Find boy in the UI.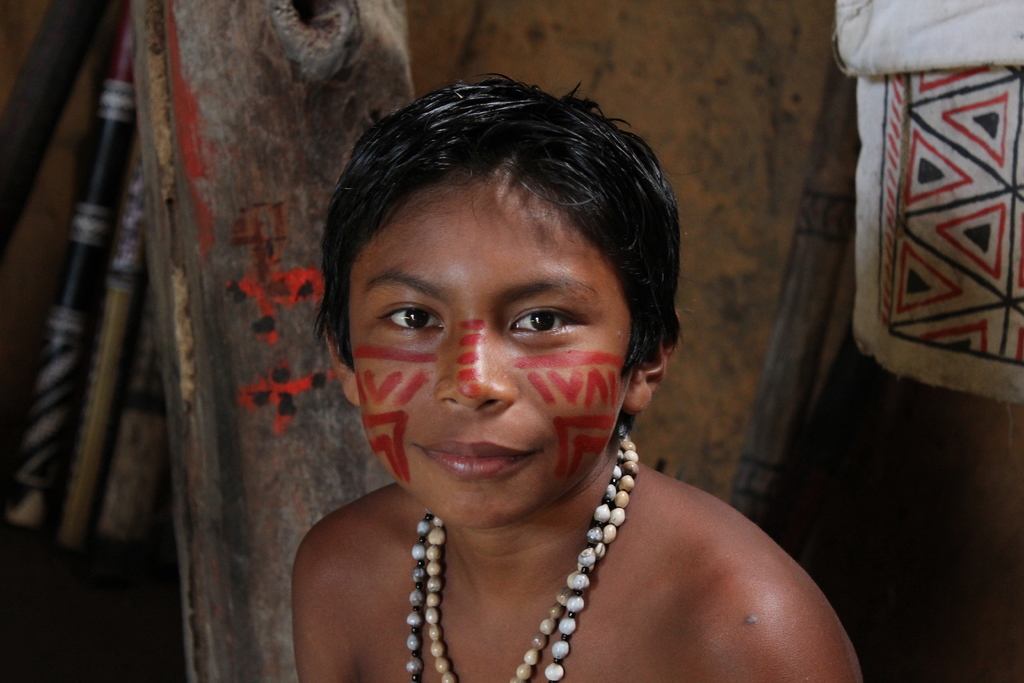
UI element at x1=227, y1=83, x2=766, y2=668.
